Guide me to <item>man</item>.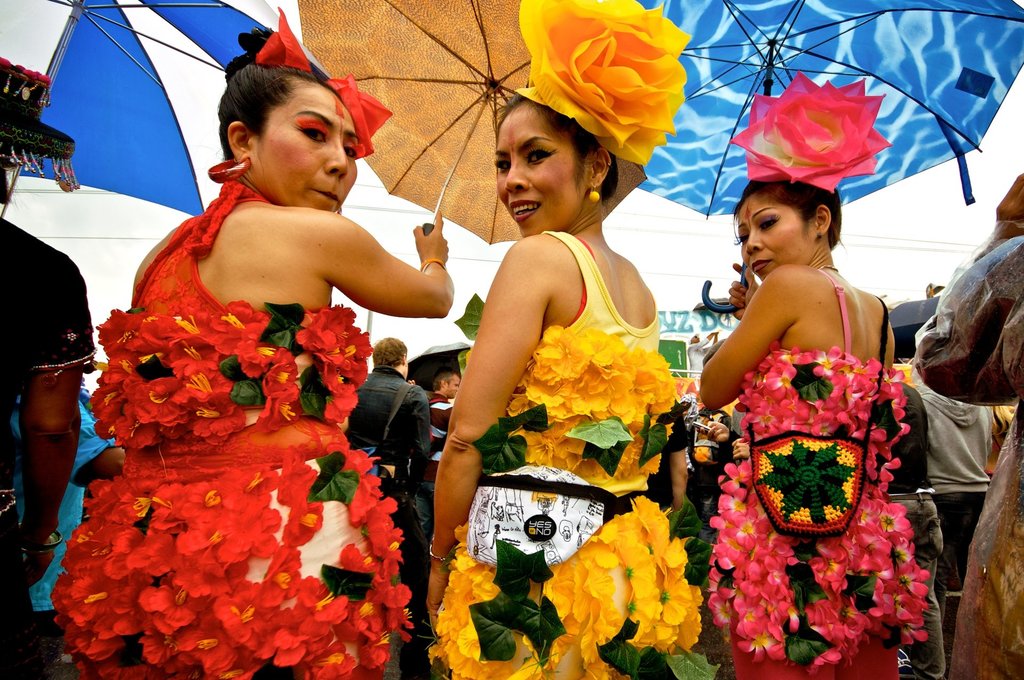
Guidance: bbox=[422, 372, 461, 530].
